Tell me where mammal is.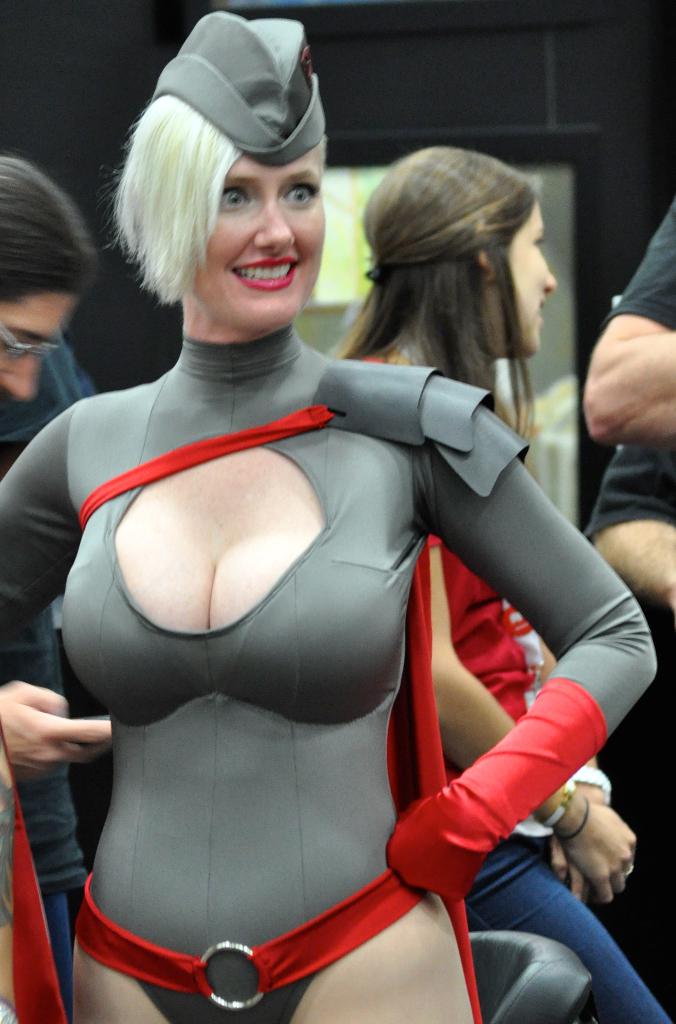
mammal is at [0,144,110,1023].
